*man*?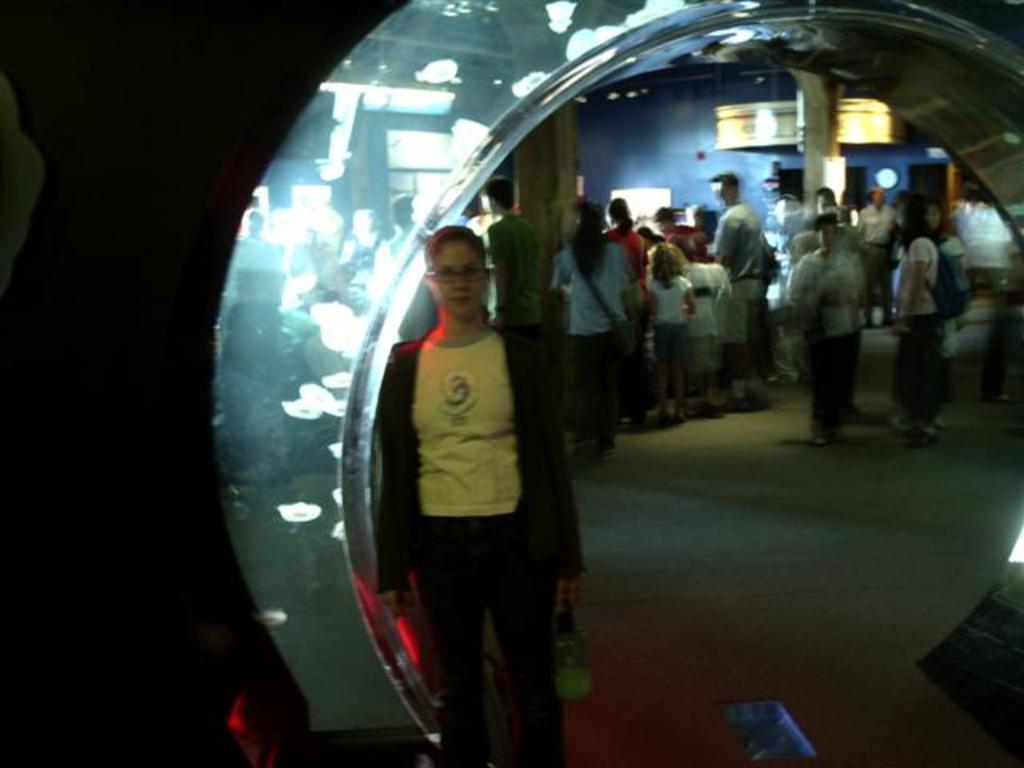
crop(854, 184, 902, 325)
